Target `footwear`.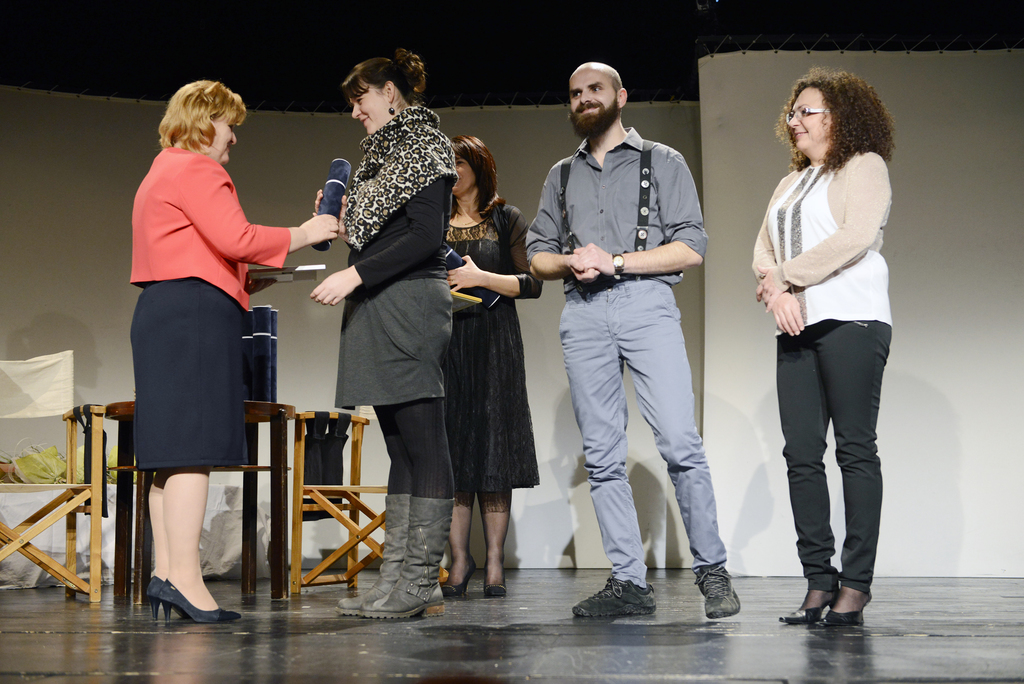
Target region: <bbox>367, 592, 439, 619</bbox>.
